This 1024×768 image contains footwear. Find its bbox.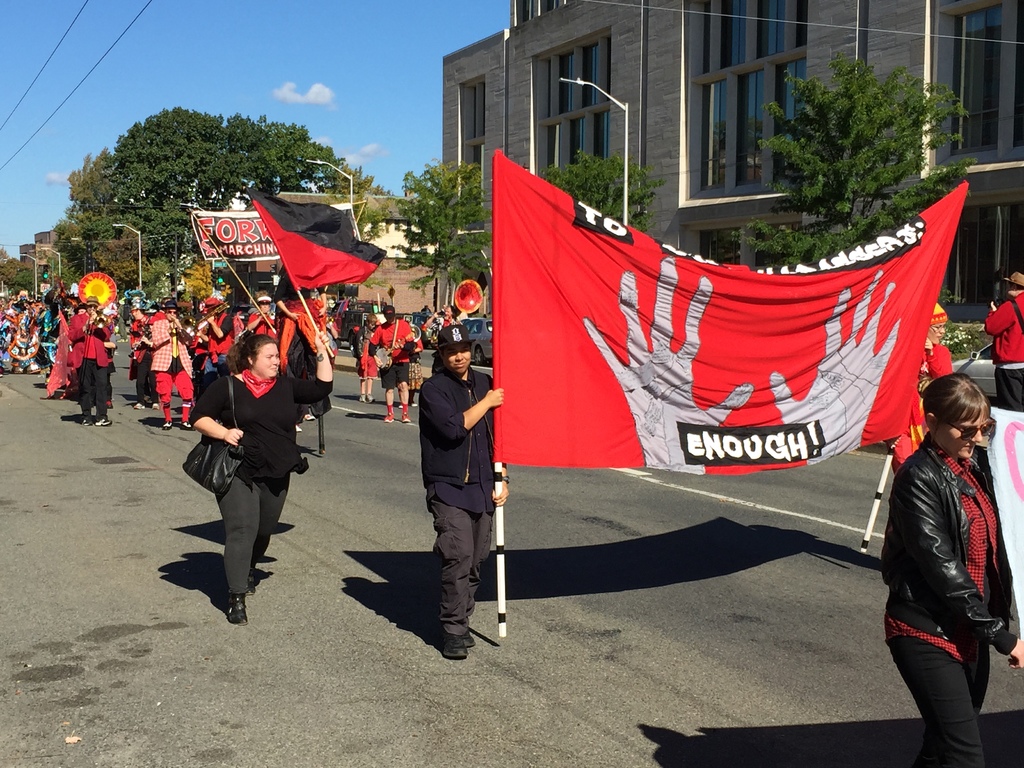
<region>357, 394, 366, 402</region>.
